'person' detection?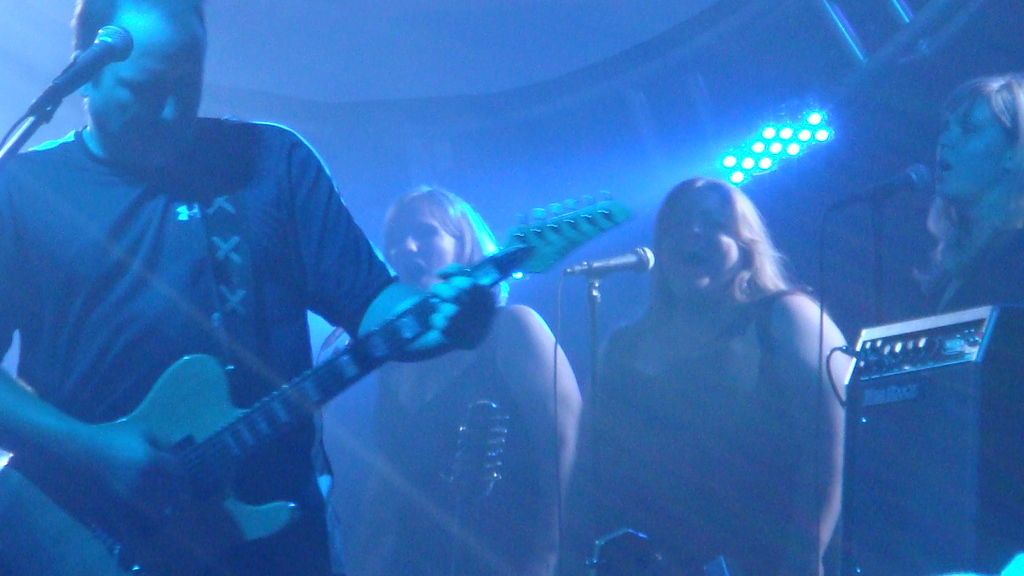
left=370, top=183, right=581, bottom=575
